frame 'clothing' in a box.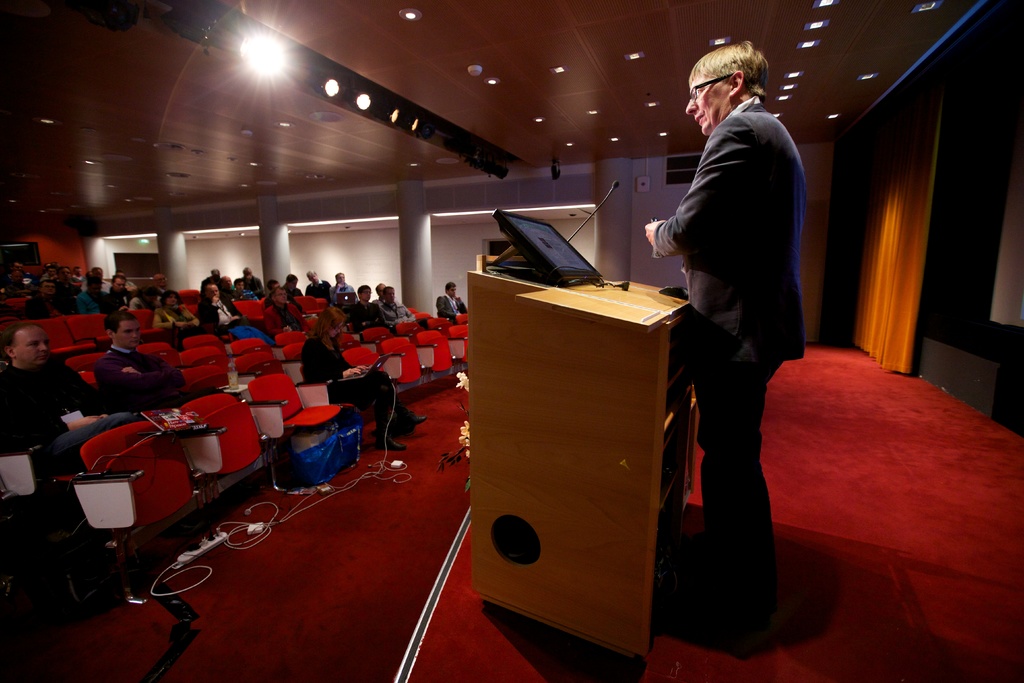
bbox=(328, 282, 360, 307).
